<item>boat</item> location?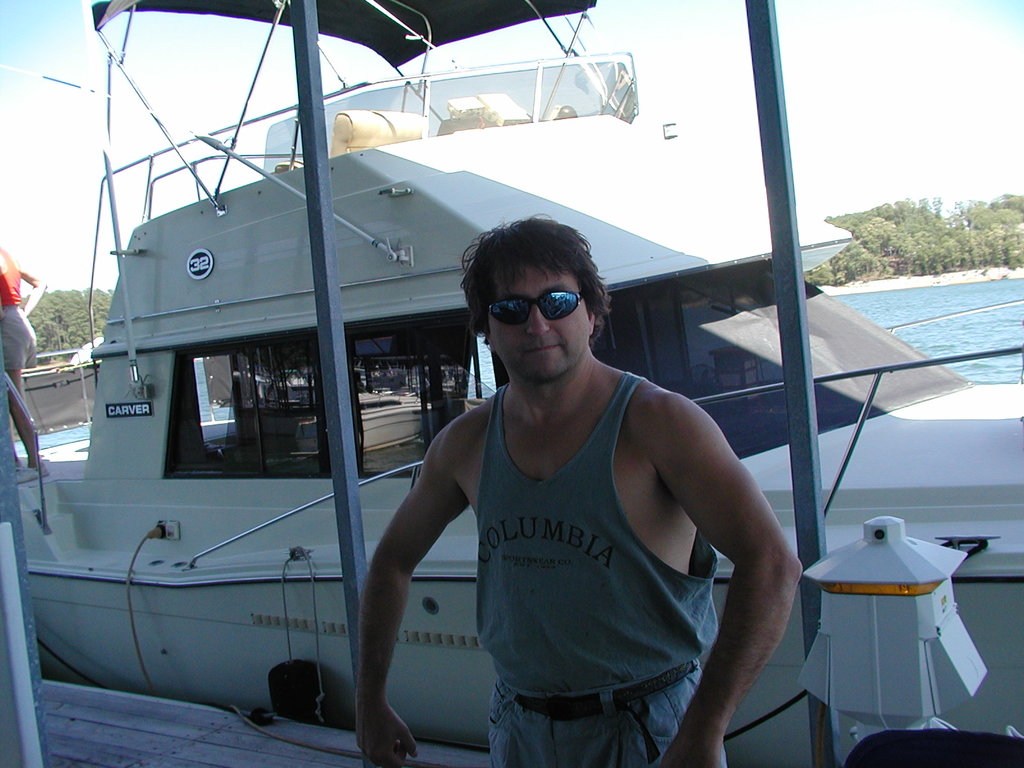
0, 0, 964, 720
